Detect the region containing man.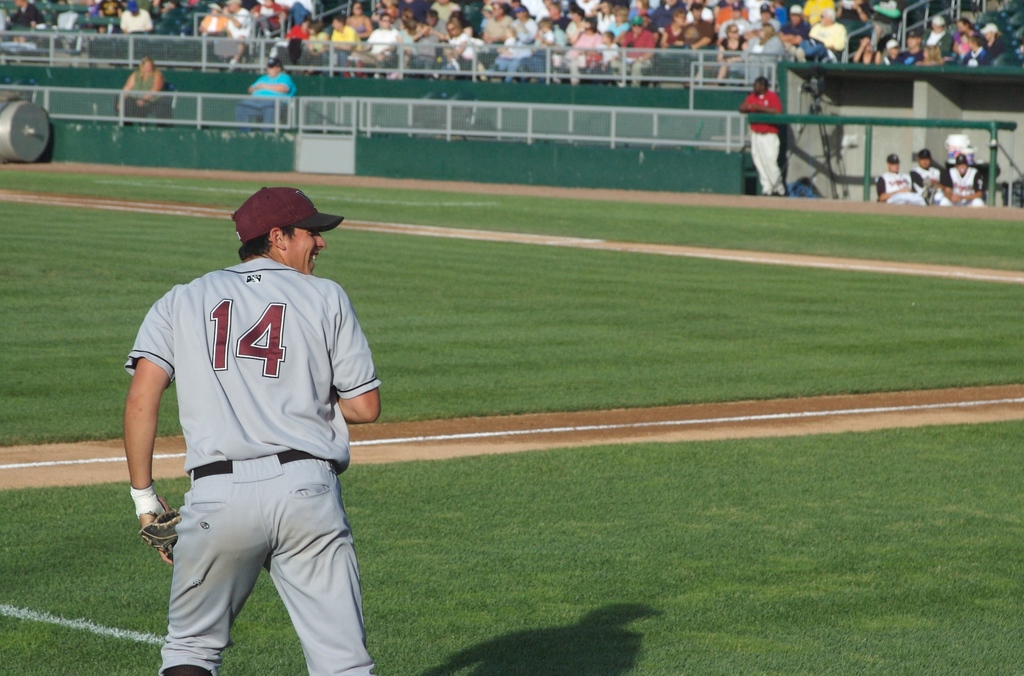
(886, 39, 902, 61).
